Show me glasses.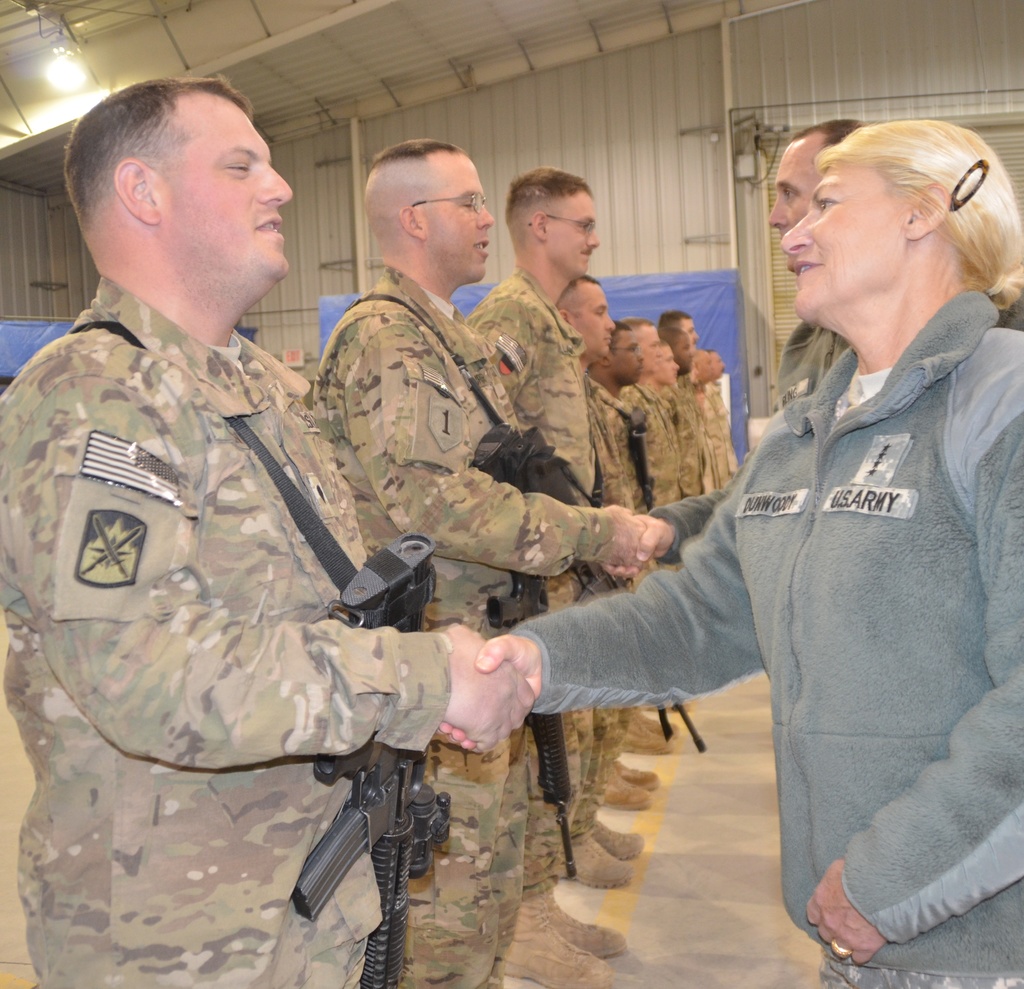
glasses is here: box=[610, 344, 642, 354].
